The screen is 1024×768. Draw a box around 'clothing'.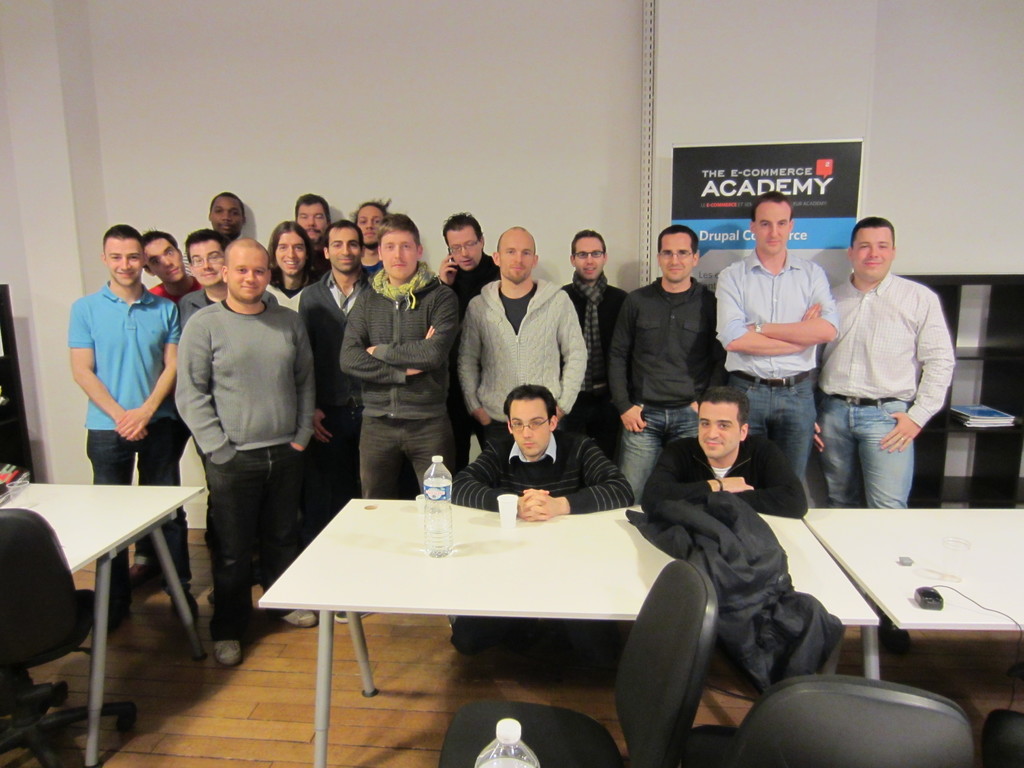
<region>148, 282, 201, 307</region>.
